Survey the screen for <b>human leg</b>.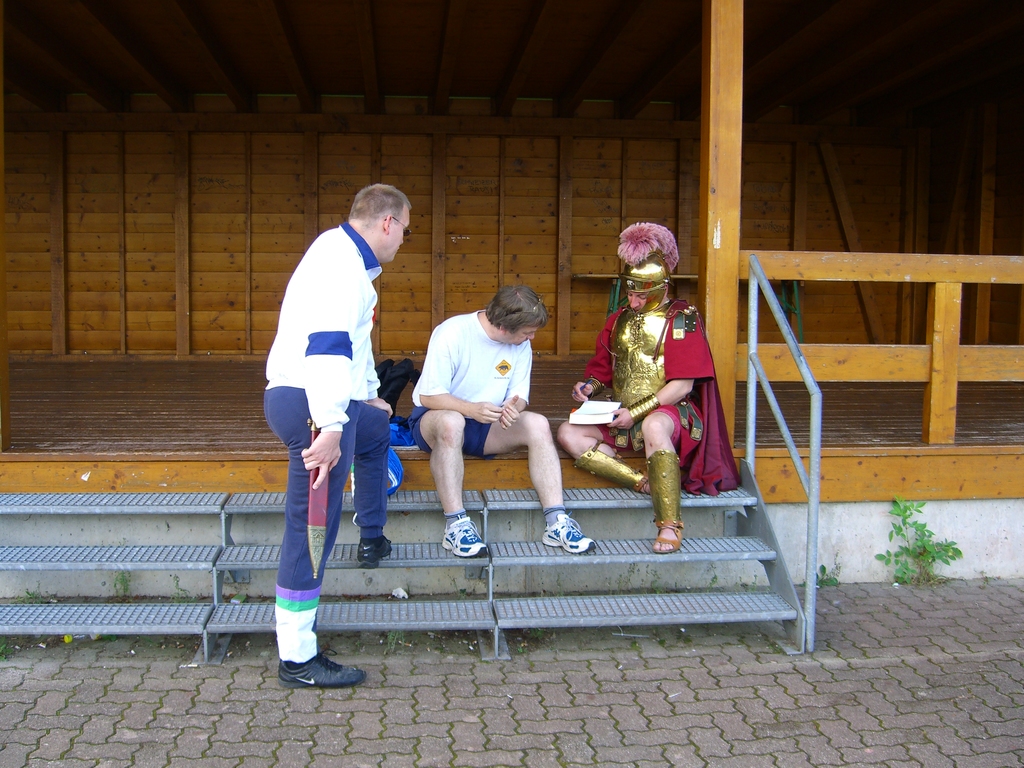
Survey found: bbox=[463, 410, 595, 554].
